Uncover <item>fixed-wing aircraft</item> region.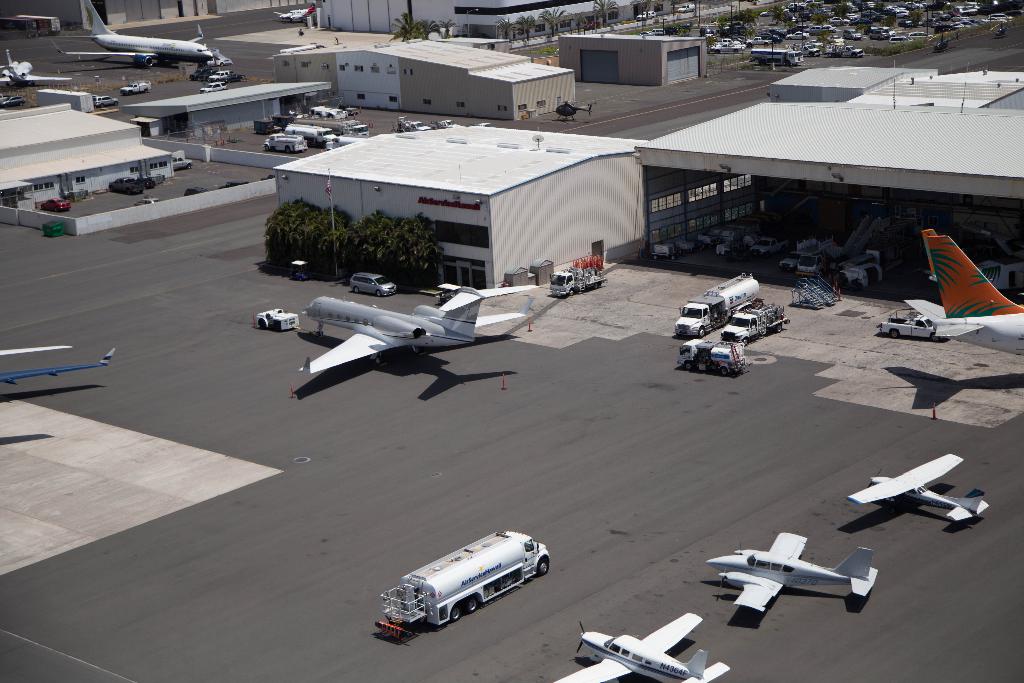
Uncovered: 550/613/729/682.
